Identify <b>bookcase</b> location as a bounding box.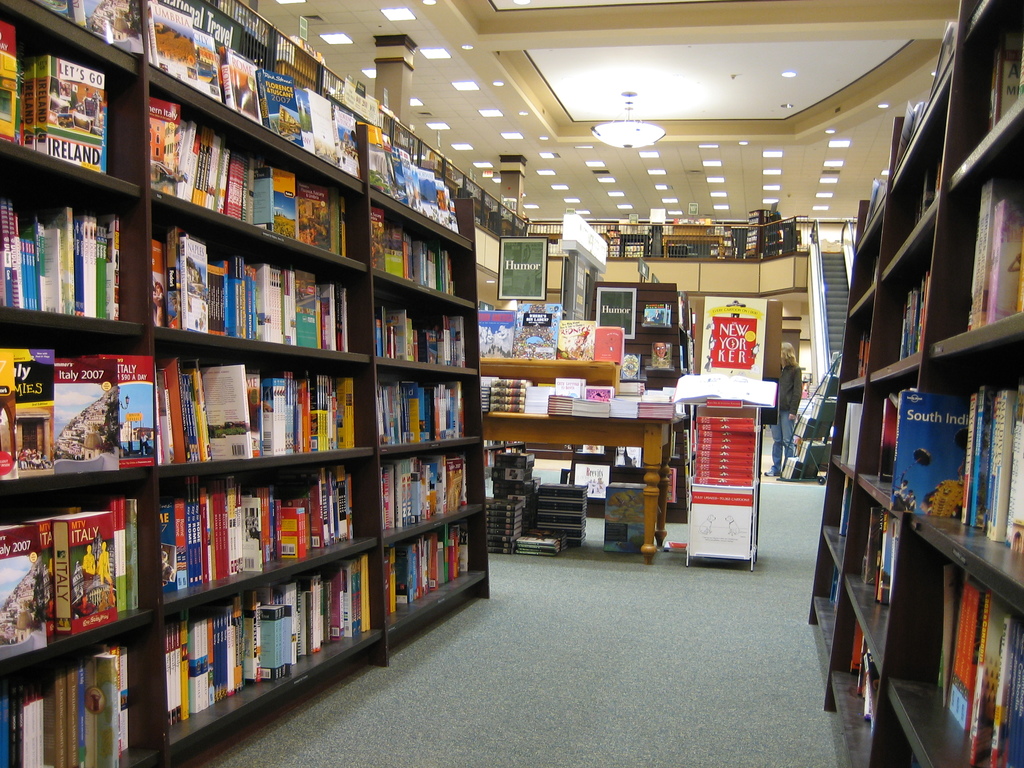
x1=744, y1=210, x2=776, y2=257.
